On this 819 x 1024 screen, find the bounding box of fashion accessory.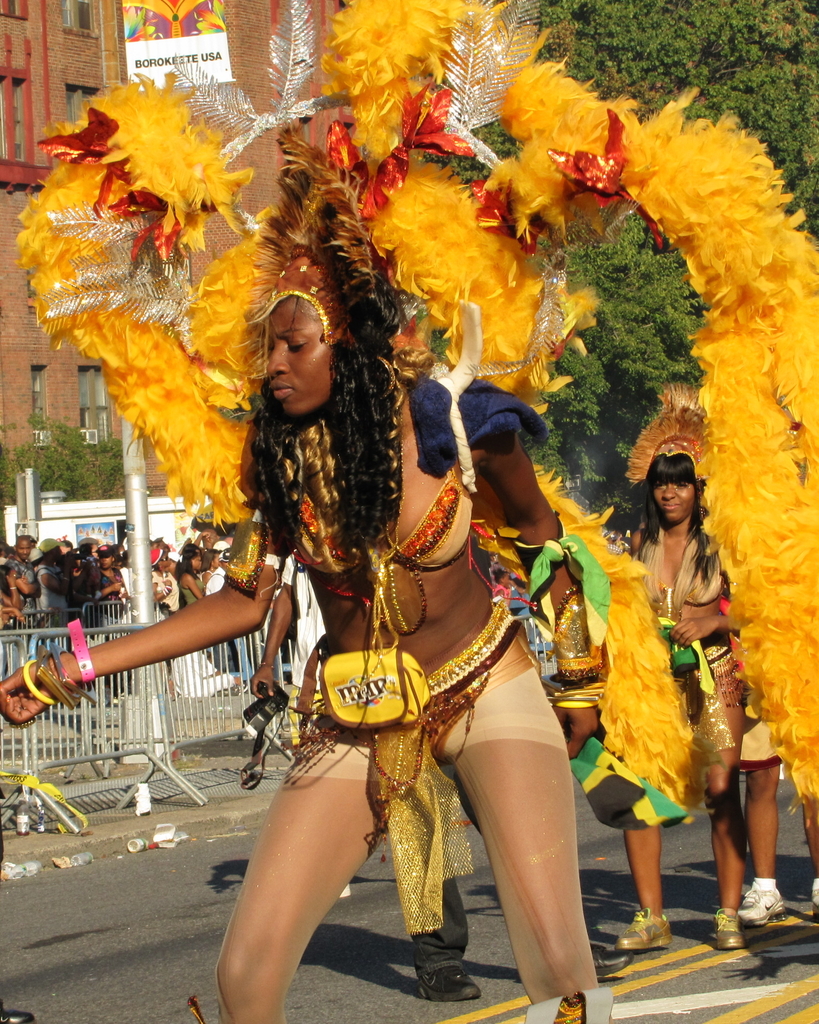
Bounding box: x1=551, y1=586, x2=603, y2=705.
